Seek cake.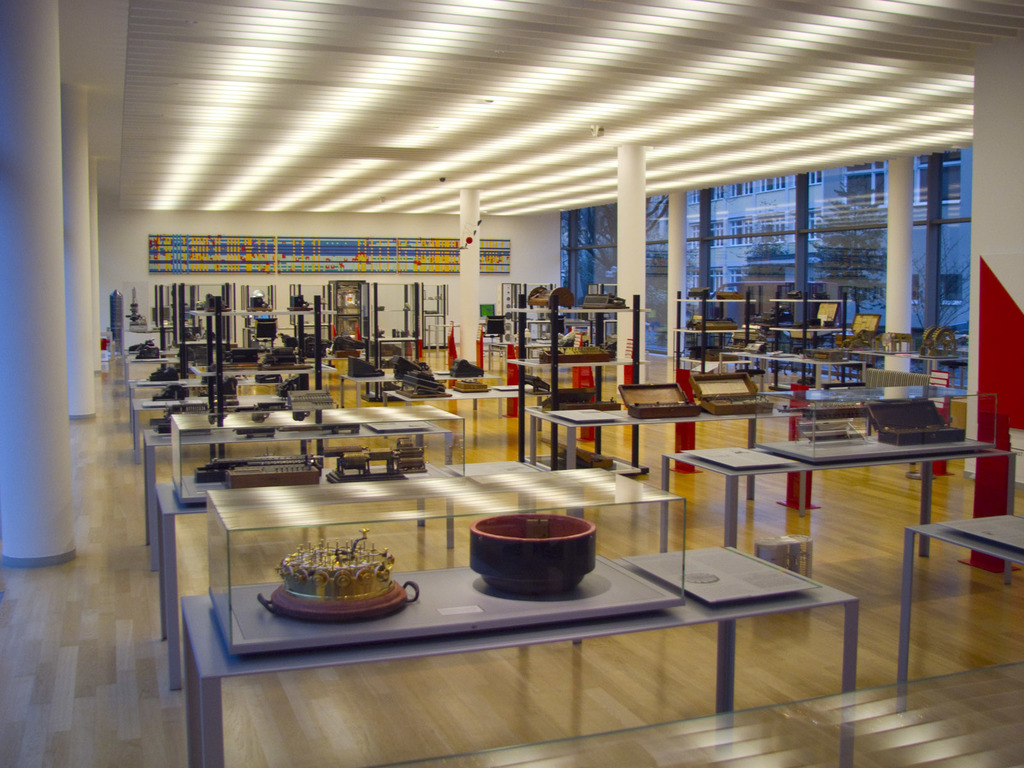
280, 546, 395, 600.
